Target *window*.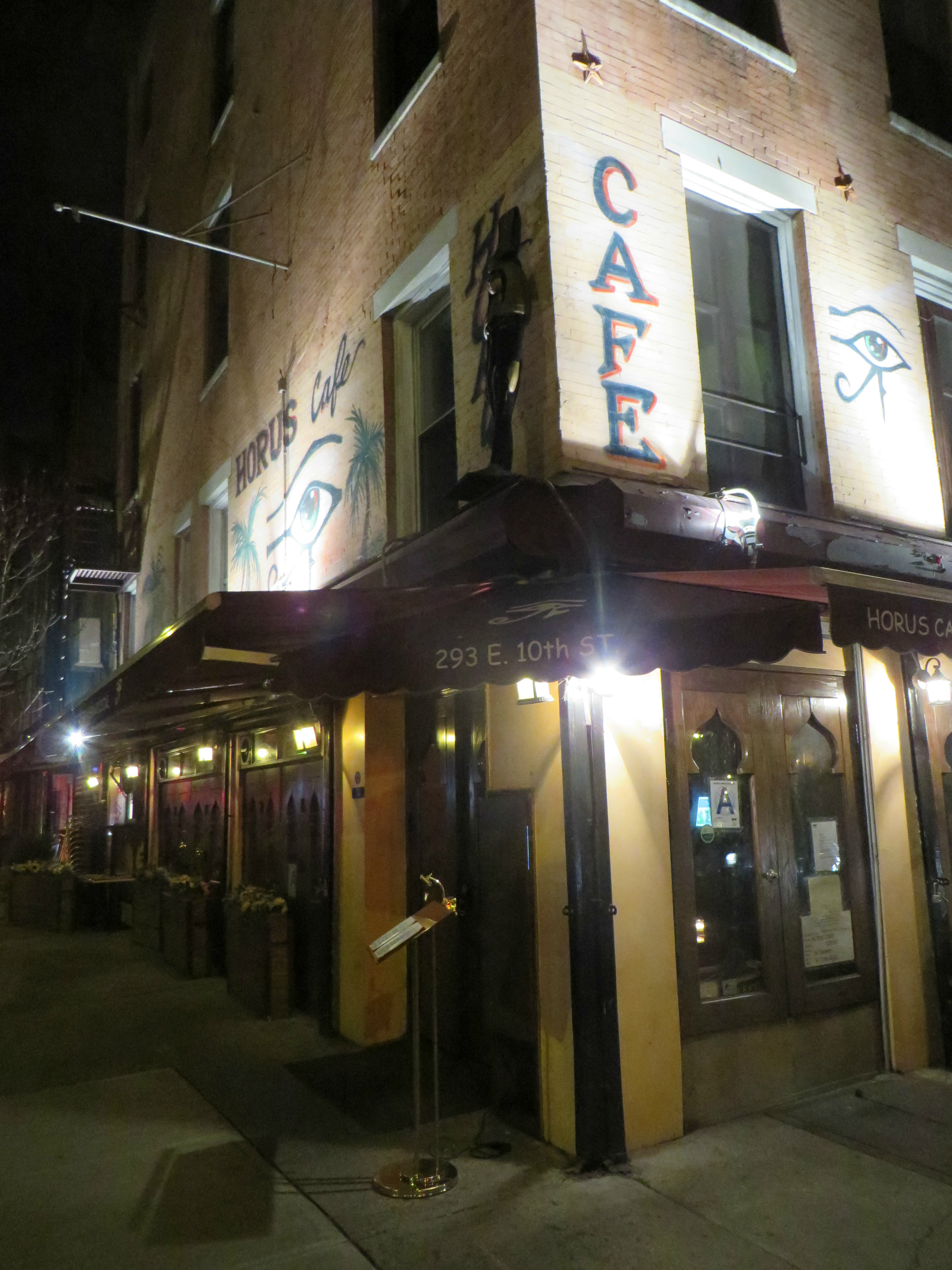
Target region: {"x1": 284, "y1": 73, "x2": 302, "y2": 174}.
